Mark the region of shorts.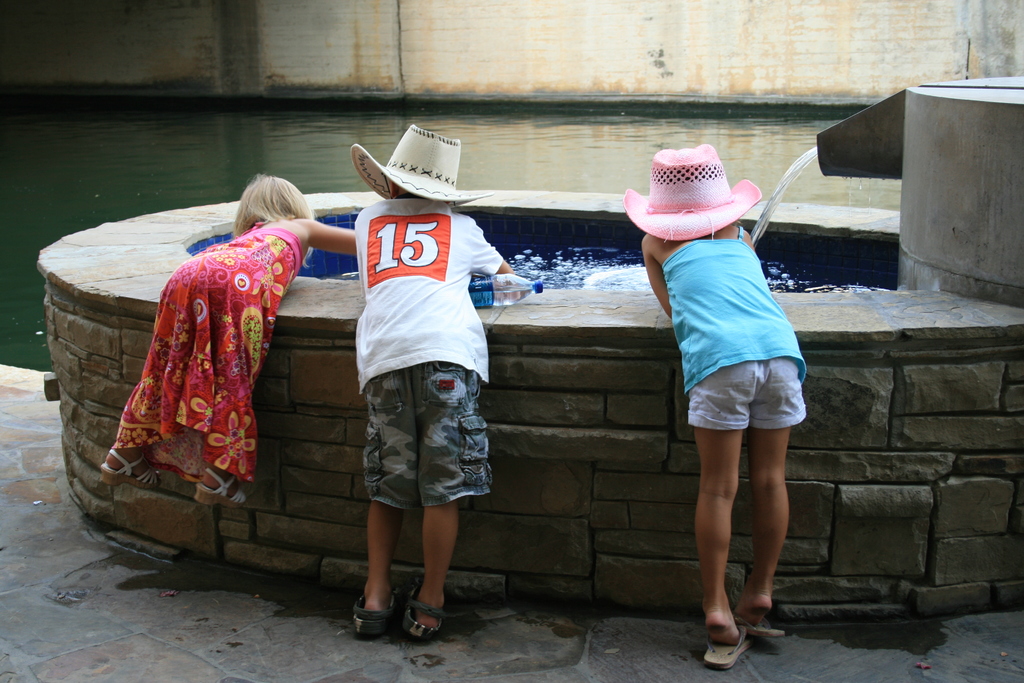
Region: (x1=348, y1=370, x2=492, y2=515).
